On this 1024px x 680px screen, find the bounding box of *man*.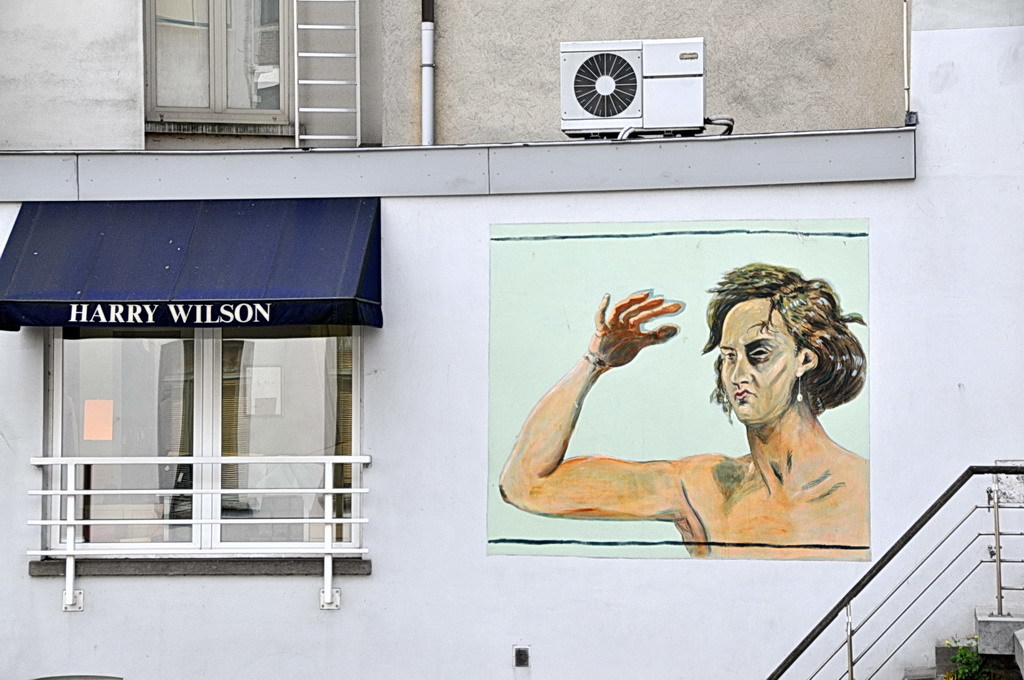
Bounding box: 502 248 873 561.
